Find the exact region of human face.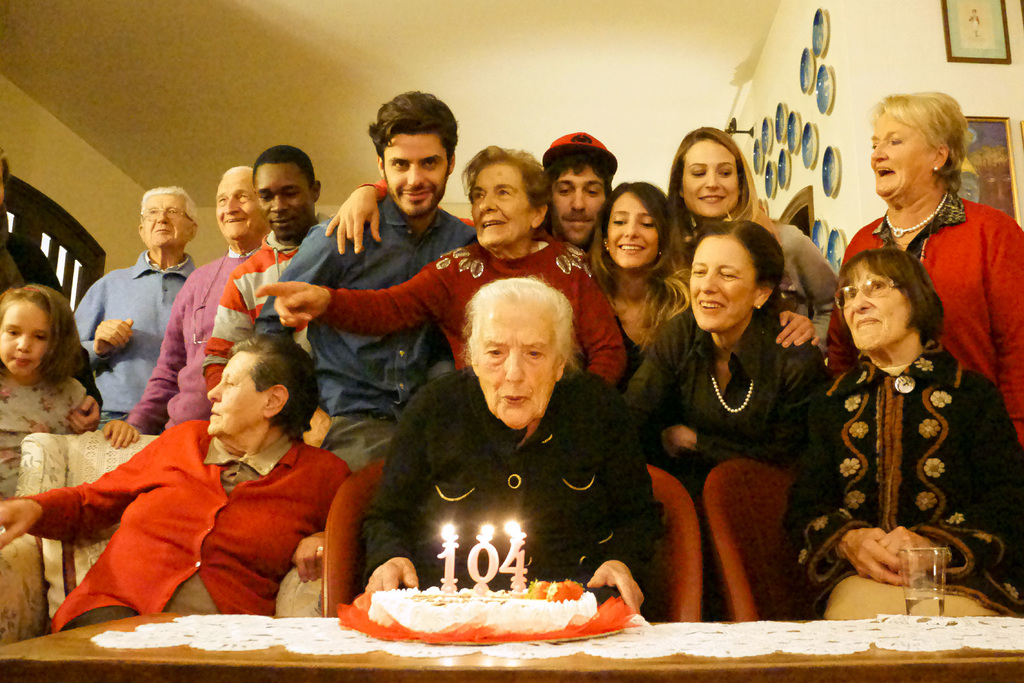
Exact region: <bbox>471, 163, 534, 247</bbox>.
